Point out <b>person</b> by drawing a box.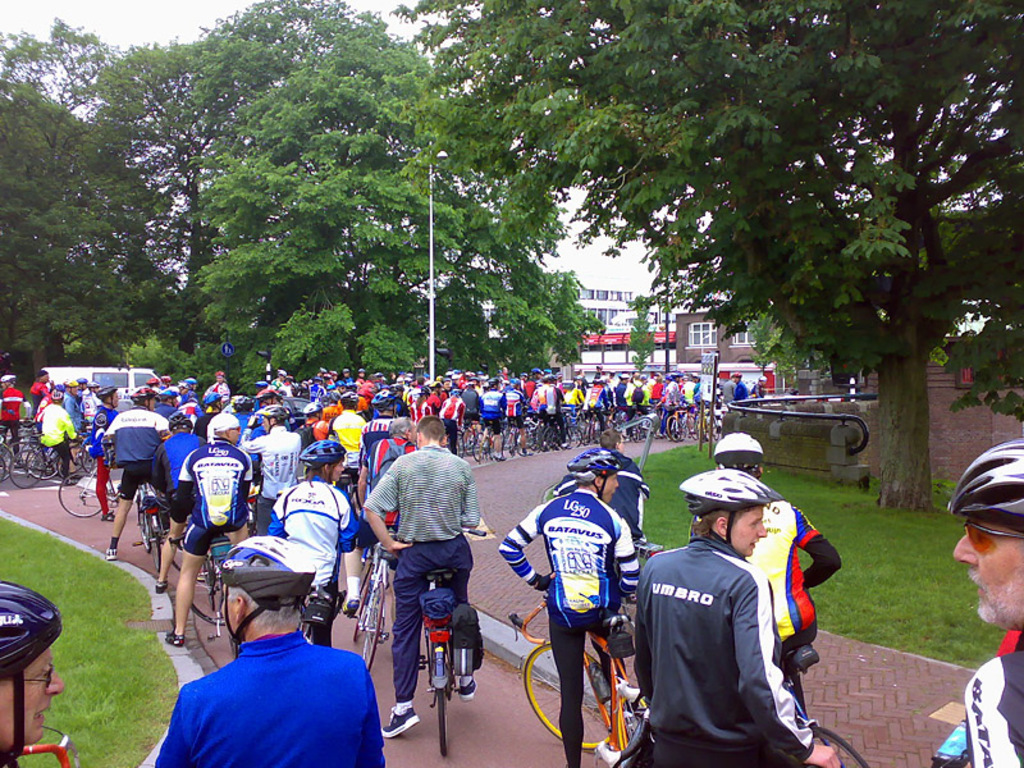
{"left": 586, "top": 381, "right": 613, "bottom": 428}.
